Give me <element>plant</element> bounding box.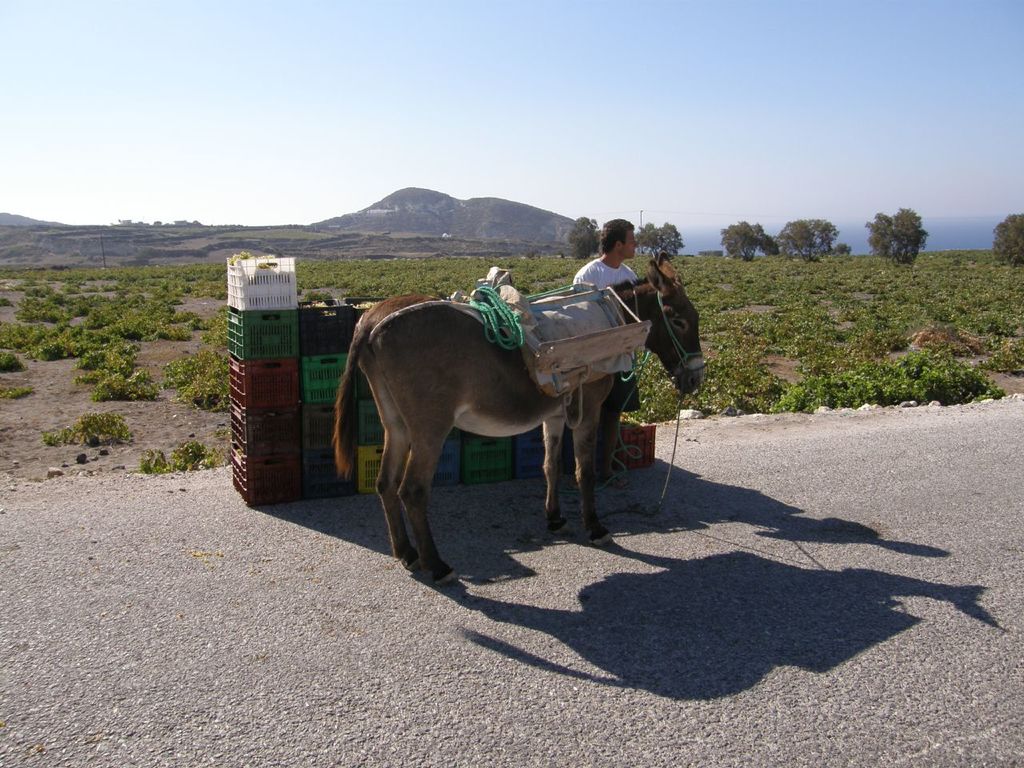
detection(174, 306, 199, 325).
